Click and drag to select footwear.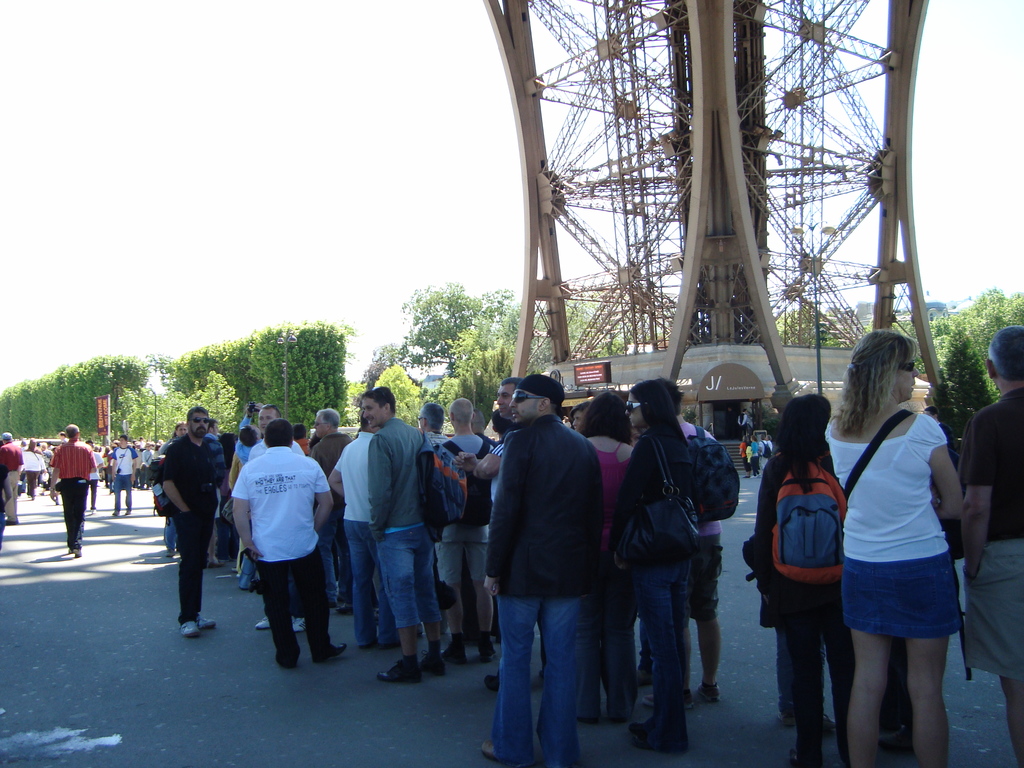
Selection: (x1=207, y1=560, x2=225, y2=569).
